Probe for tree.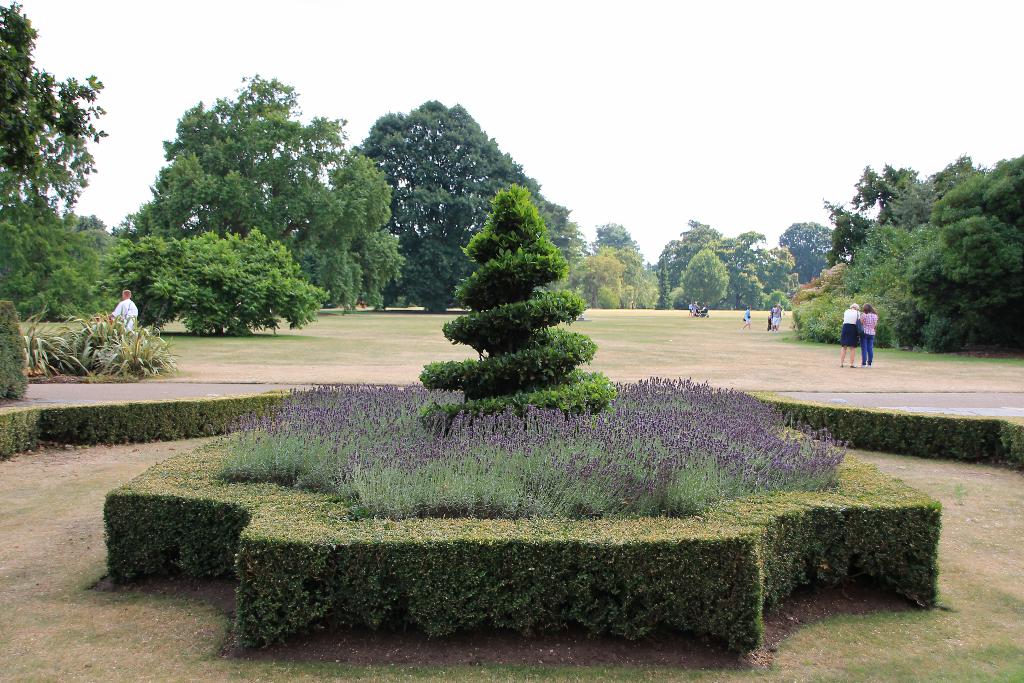
Probe result: 579,247,660,308.
